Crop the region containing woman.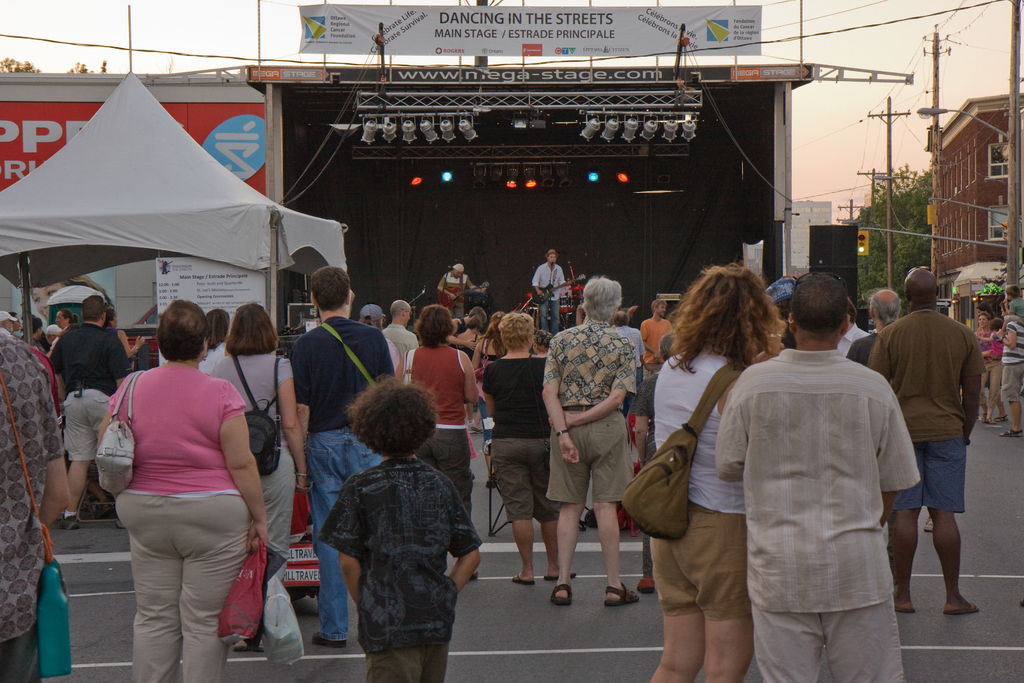
Crop region: (483,313,574,589).
